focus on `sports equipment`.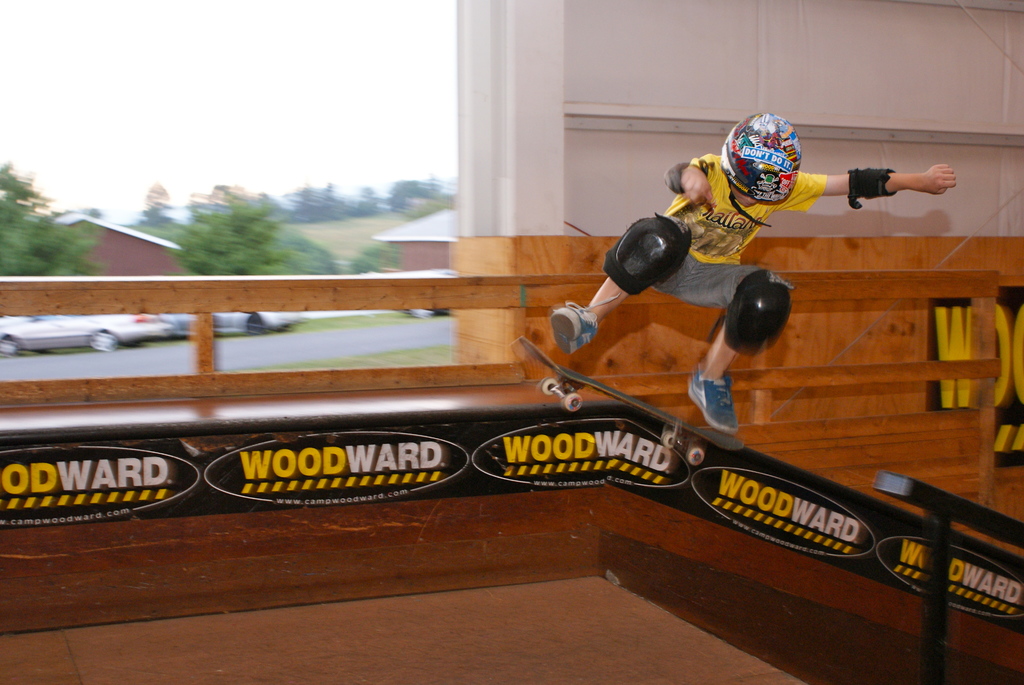
Focused at 844,162,900,210.
